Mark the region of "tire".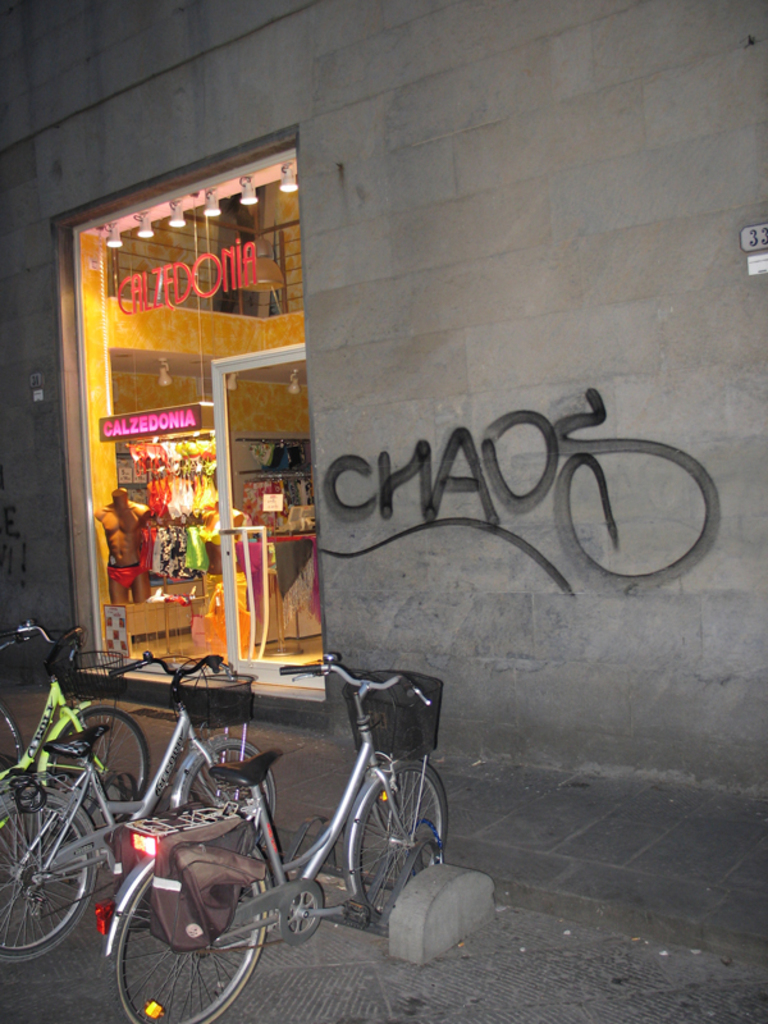
Region: Rect(0, 788, 97, 969).
